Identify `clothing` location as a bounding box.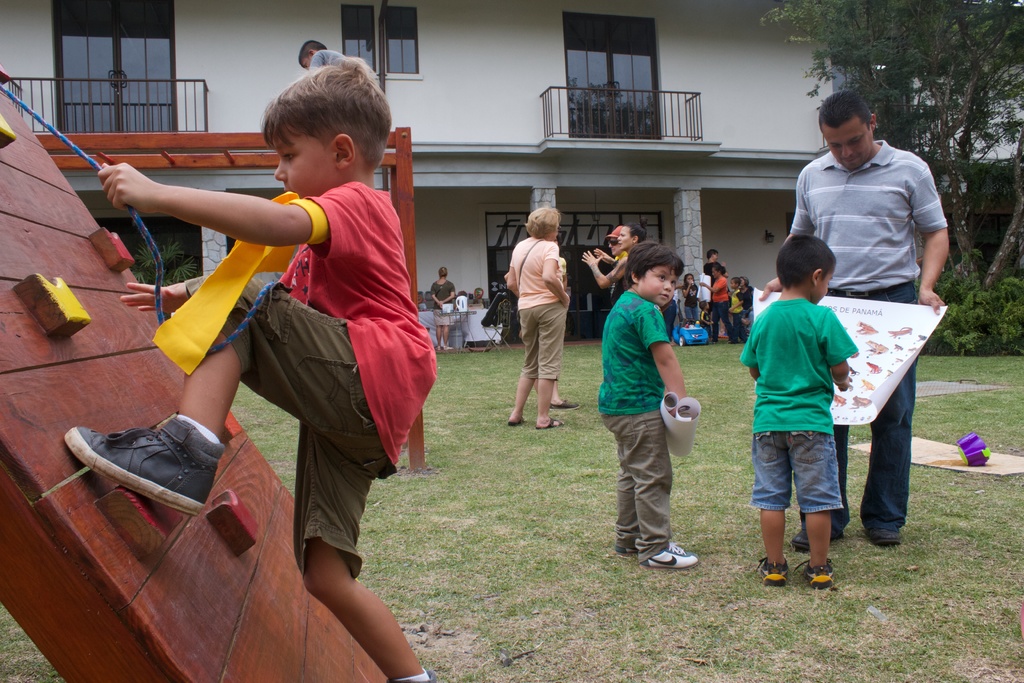
crop(596, 290, 673, 552).
